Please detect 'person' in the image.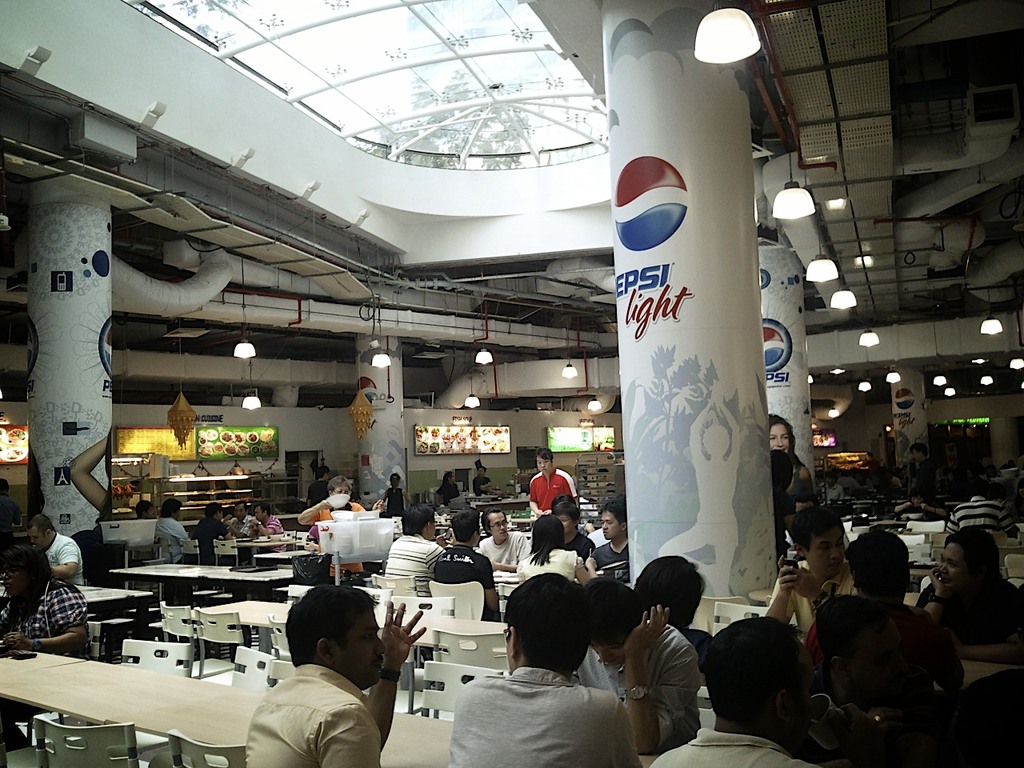
detection(437, 469, 459, 498).
